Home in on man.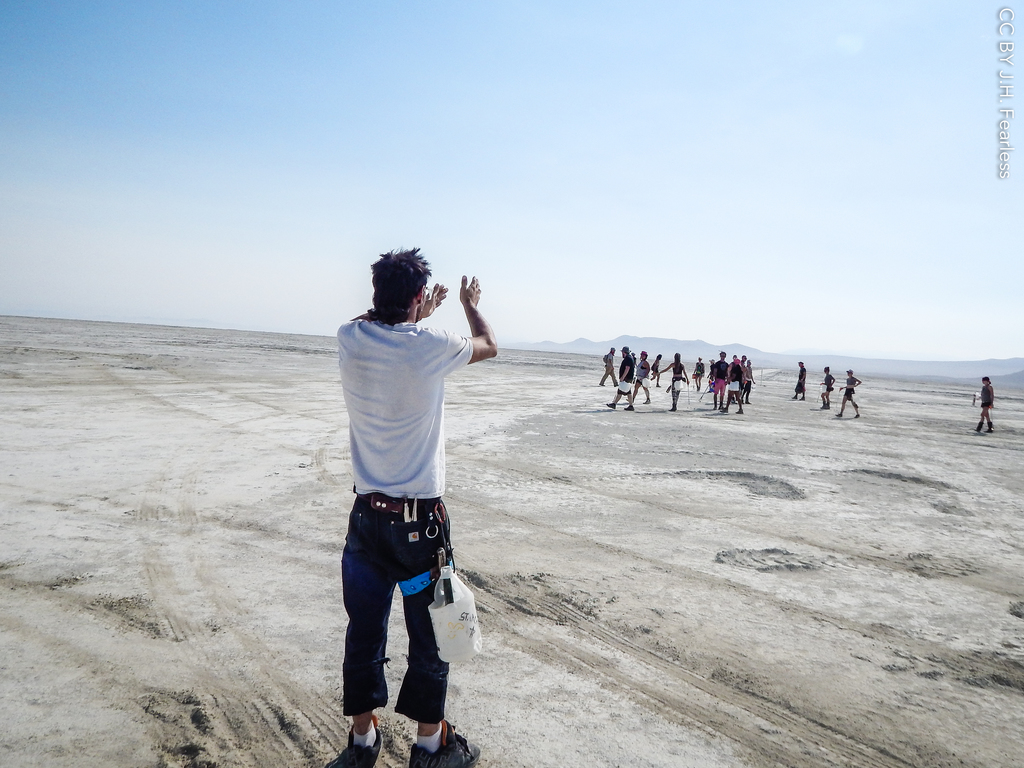
Homed in at box=[604, 346, 634, 410].
